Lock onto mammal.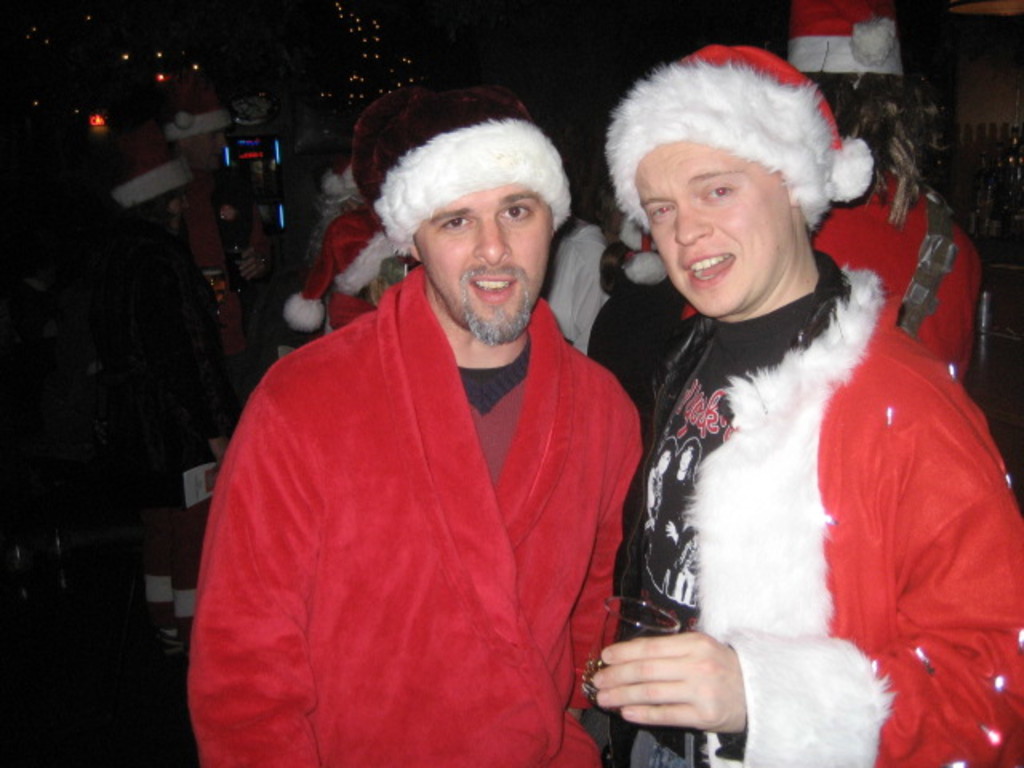
Locked: [93,112,242,635].
